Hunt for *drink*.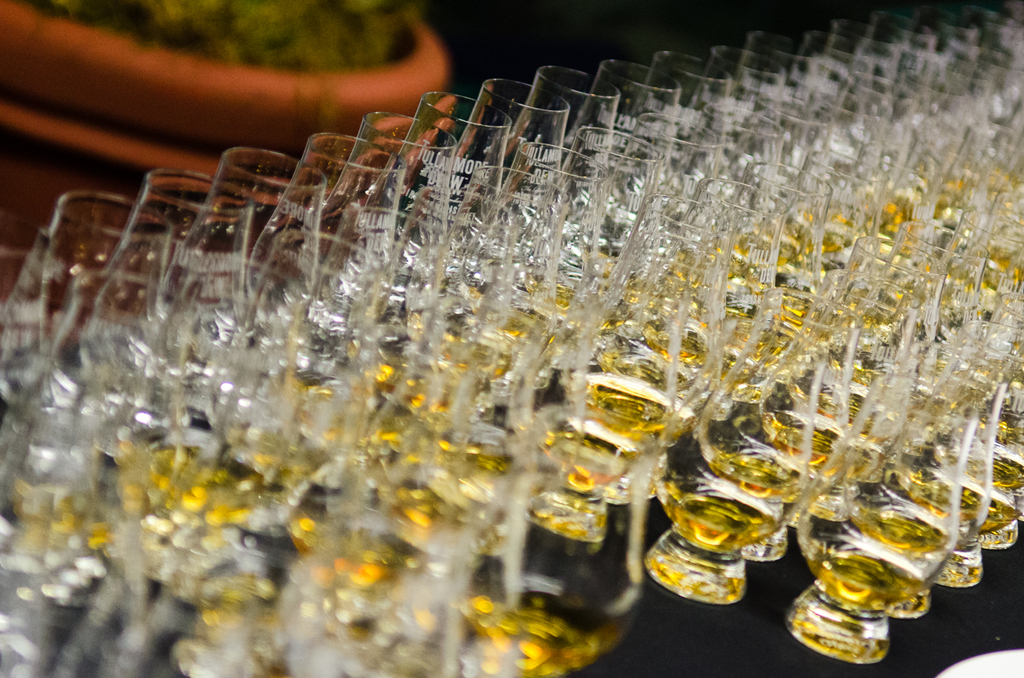
Hunted down at (723,449,810,500).
